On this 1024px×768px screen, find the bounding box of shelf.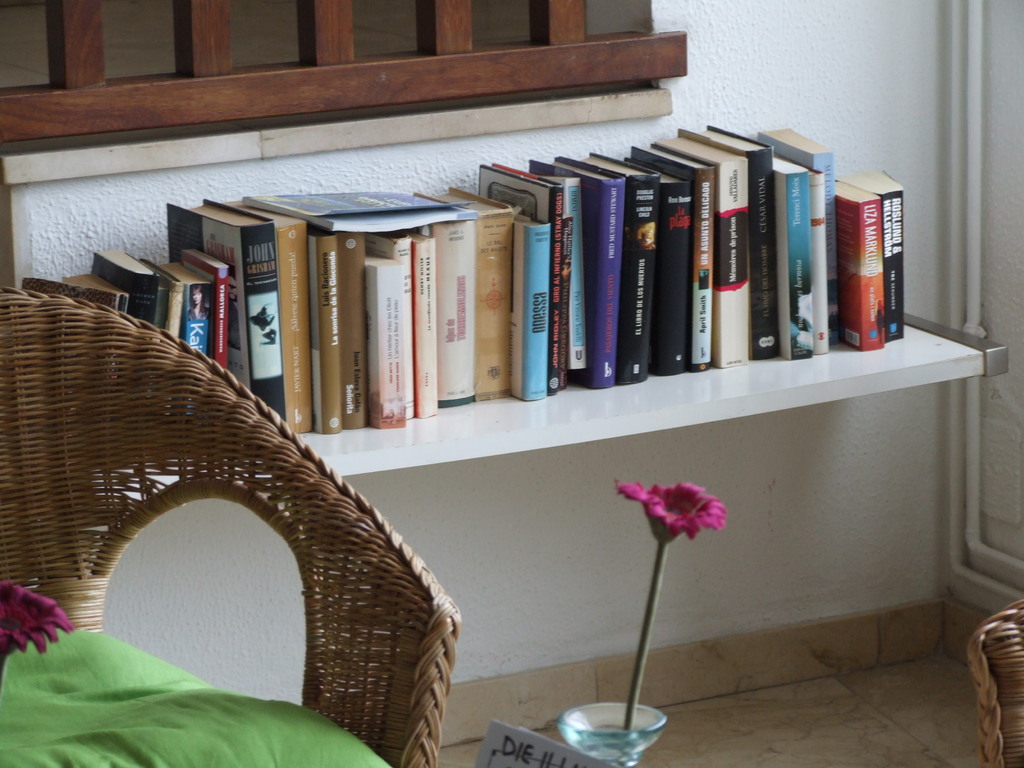
Bounding box: BBox(110, 164, 1011, 531).
